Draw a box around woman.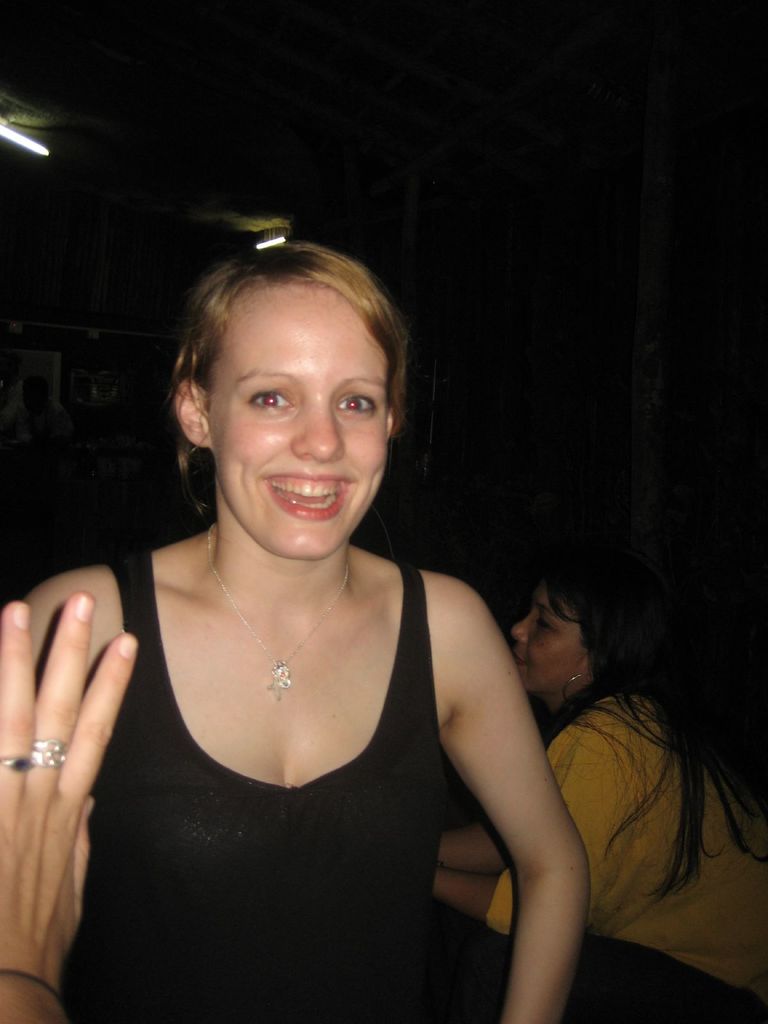
bbox=(426, 502, 767, 1023).
